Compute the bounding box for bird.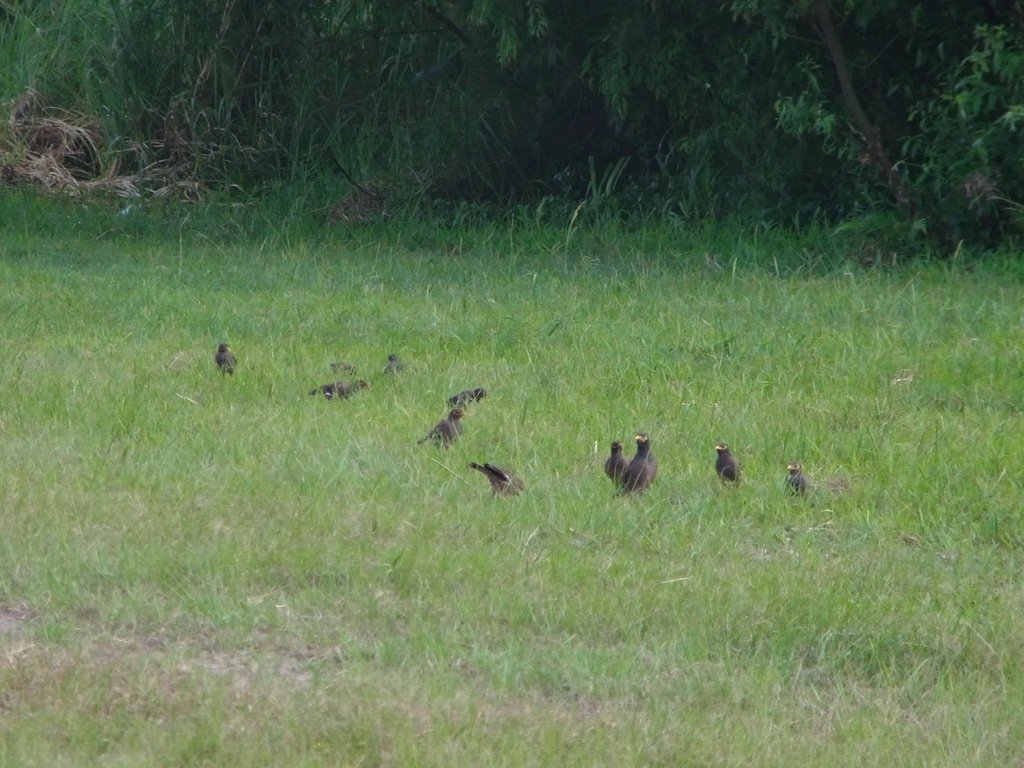
box=[414, 408, 467, 456].
